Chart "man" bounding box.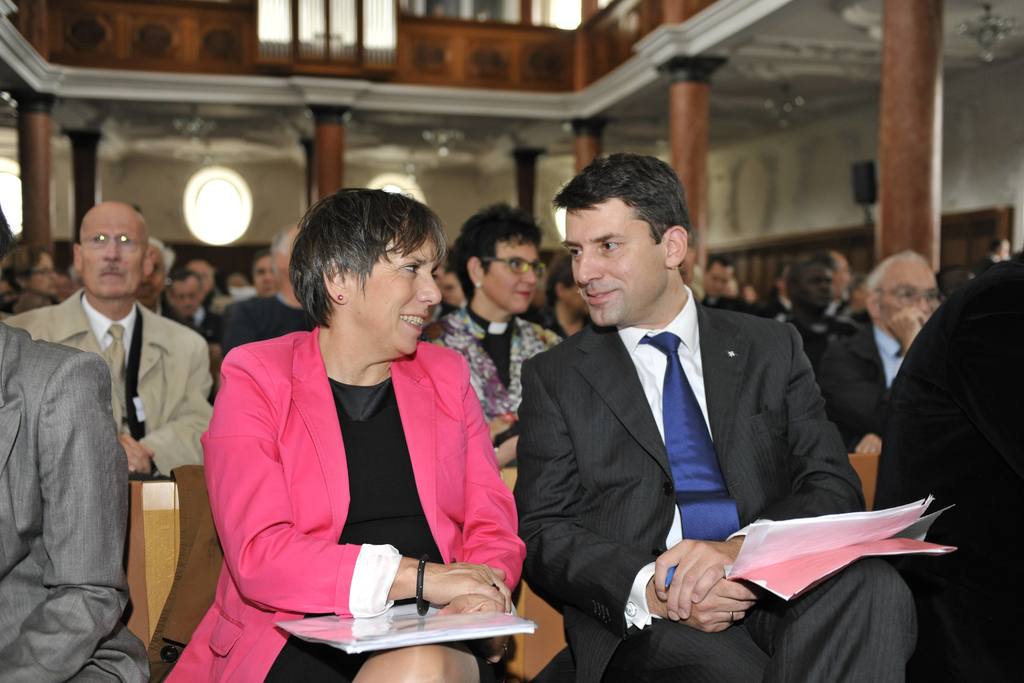
Charted: <box>252,251,273,293</box>.
